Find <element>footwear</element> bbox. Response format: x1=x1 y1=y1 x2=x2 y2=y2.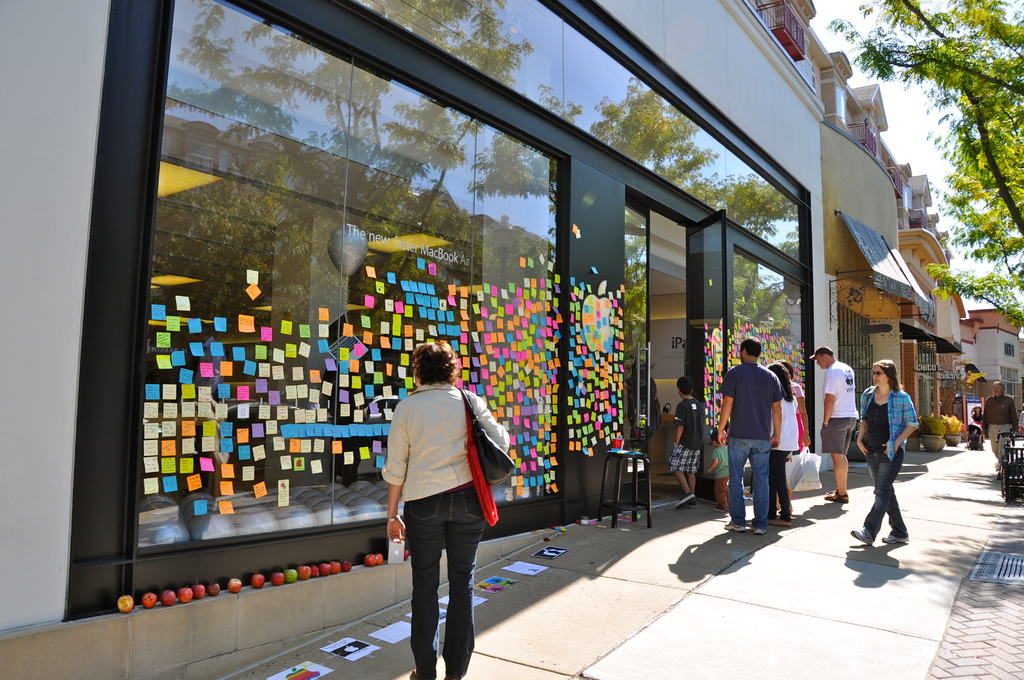
x1=408 y1=668 x2=420 y2=678.
